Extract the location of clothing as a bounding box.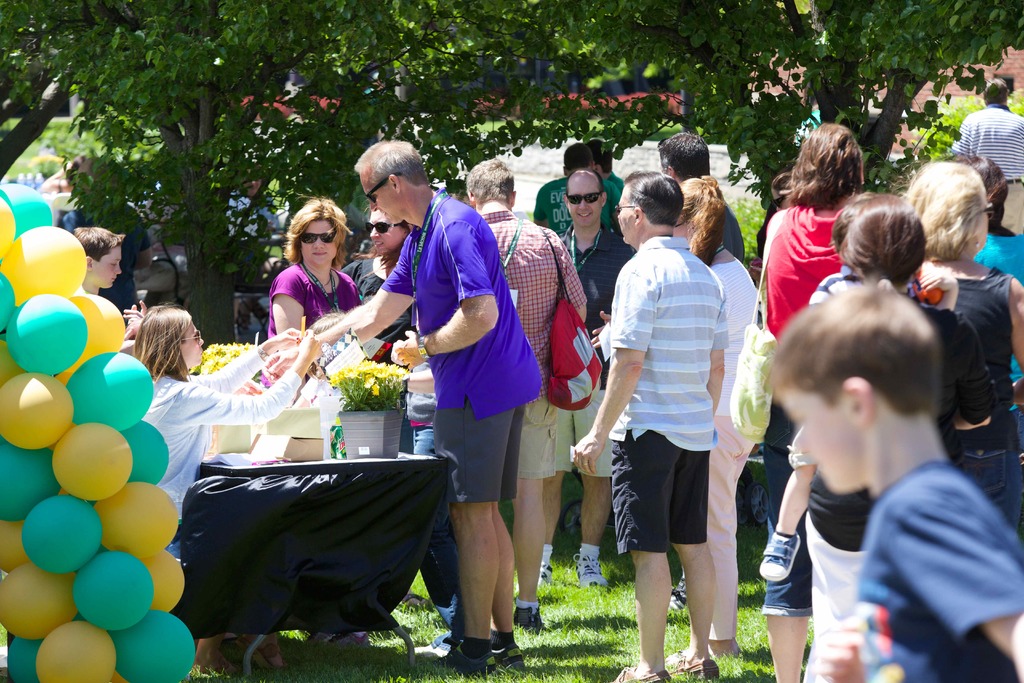
x1=946 y1=272 x2=1018 y2=406.
